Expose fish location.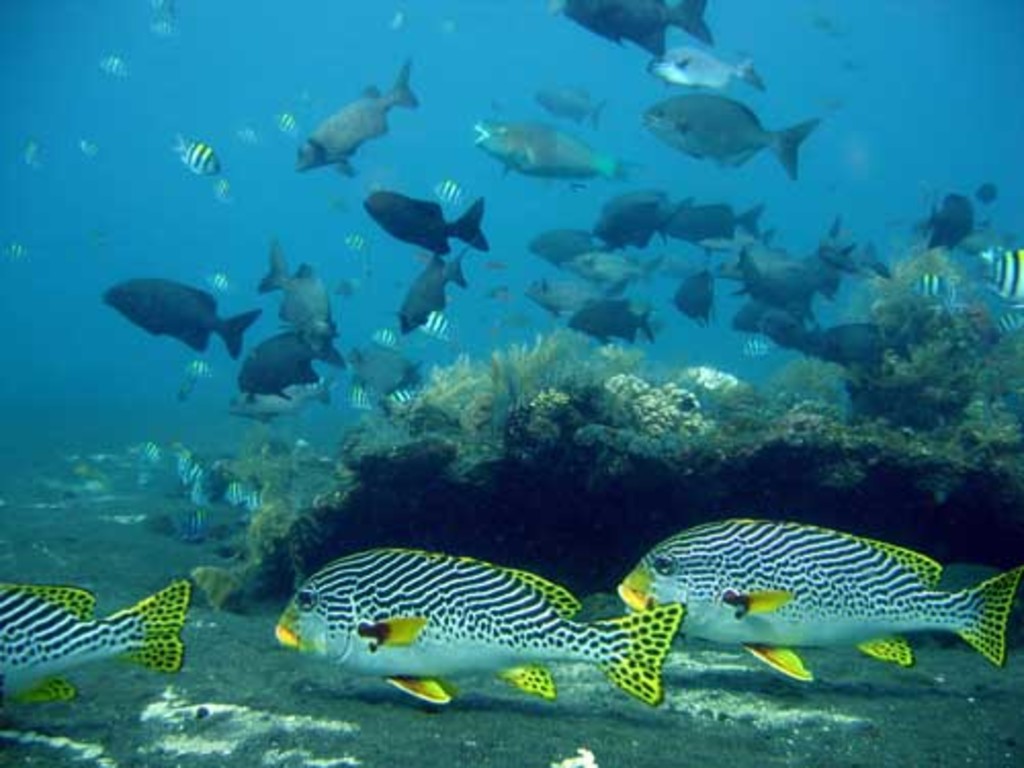
Exposed at bbox=(371, 197, 487, 256).
